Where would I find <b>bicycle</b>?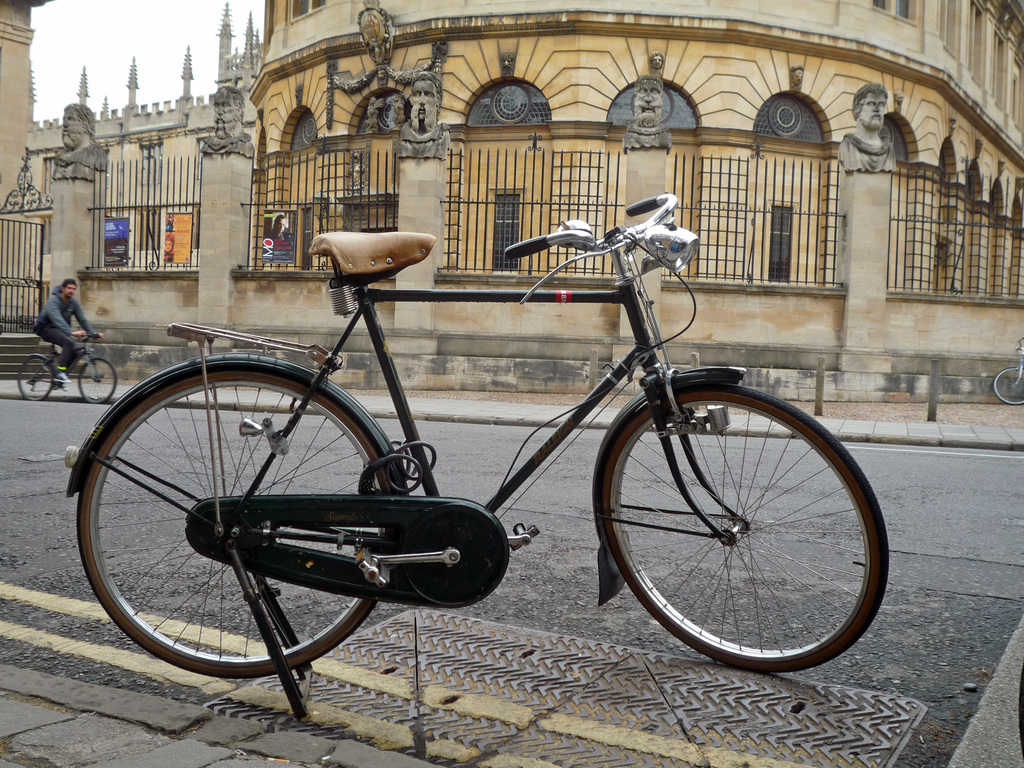
At 992:336:1023:406.
